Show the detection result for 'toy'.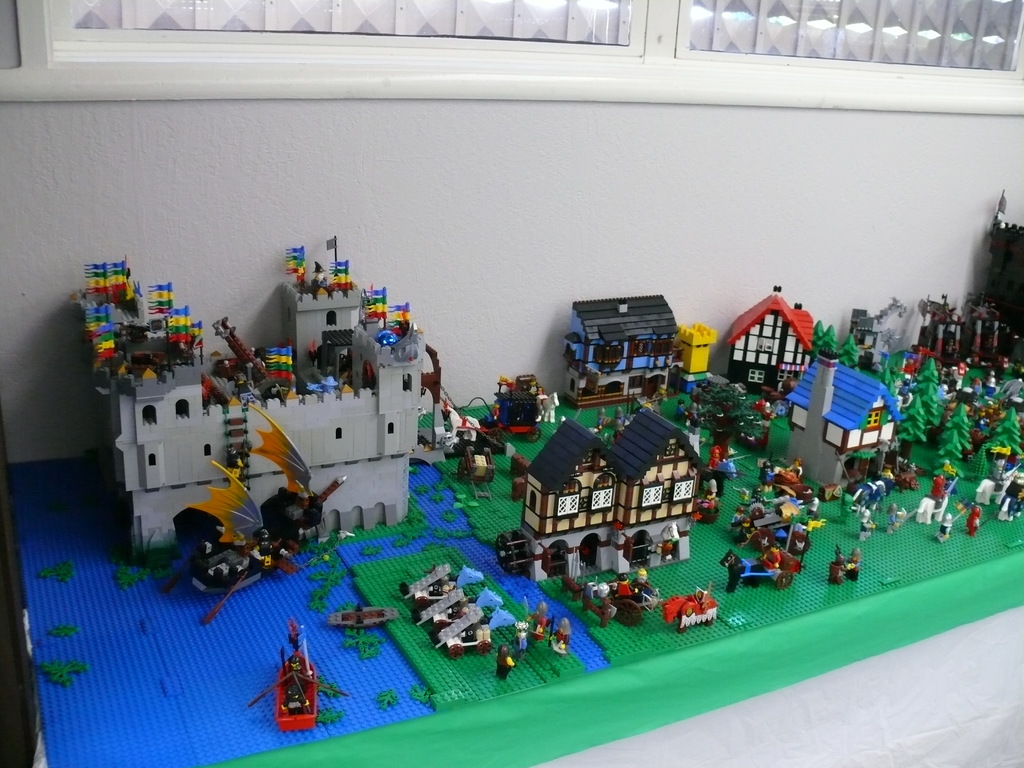
locate(827, 540, 863, 588).
